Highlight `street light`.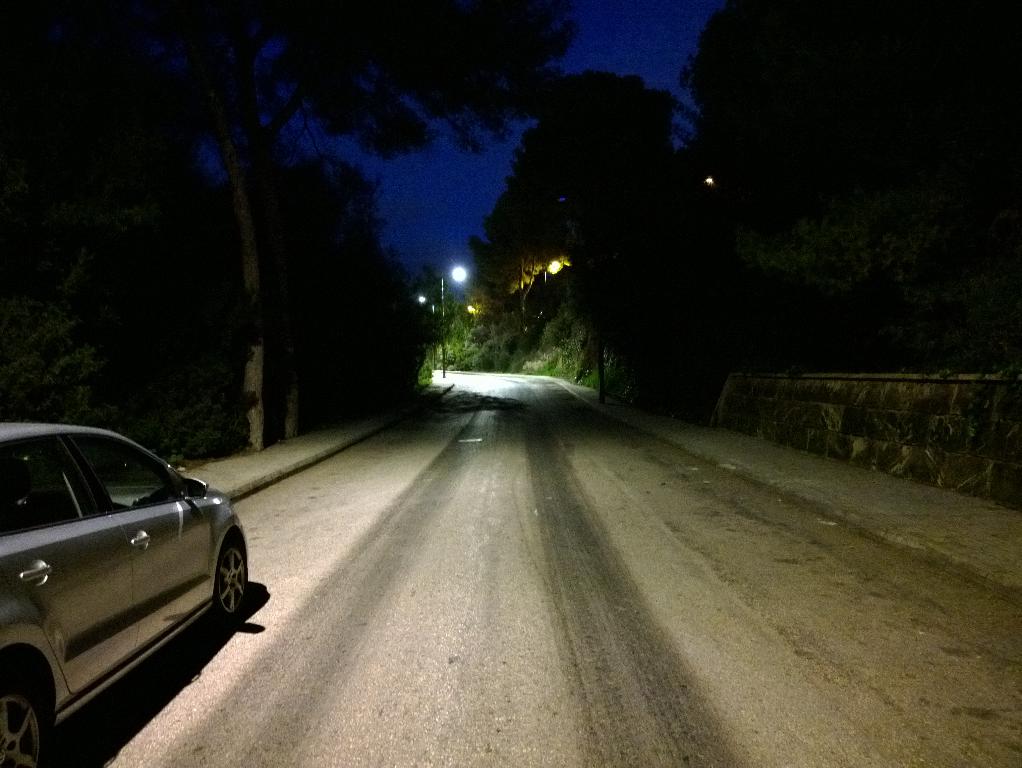
Highlighted region: [left=416, top=290, right=428, bottom=306].
